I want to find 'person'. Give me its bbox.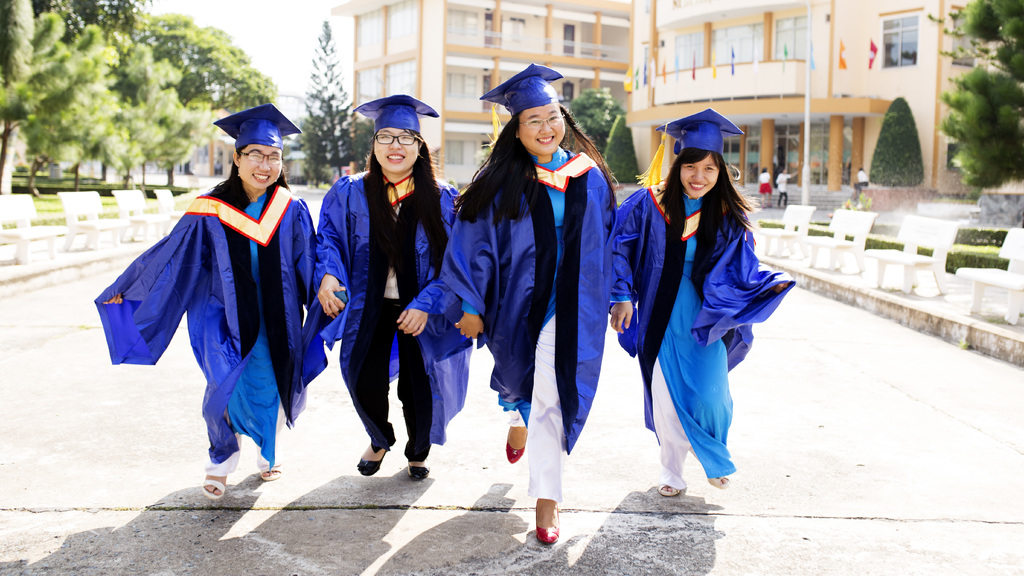
<region>321, 102, 466, 481</region>.
